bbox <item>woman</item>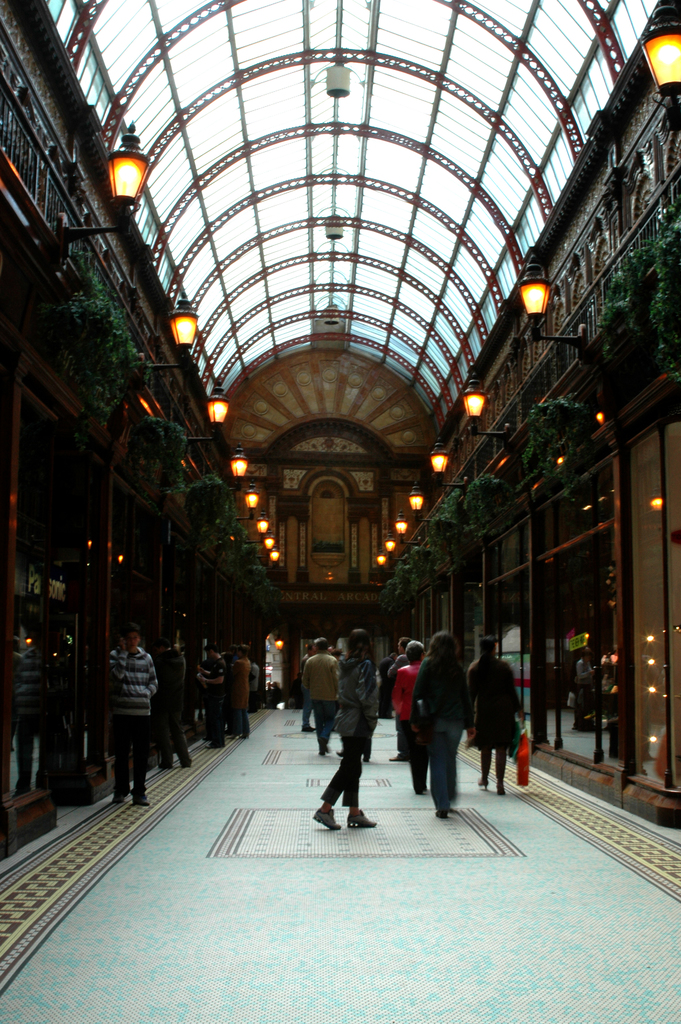
box=[308, 627, 373, 835]
